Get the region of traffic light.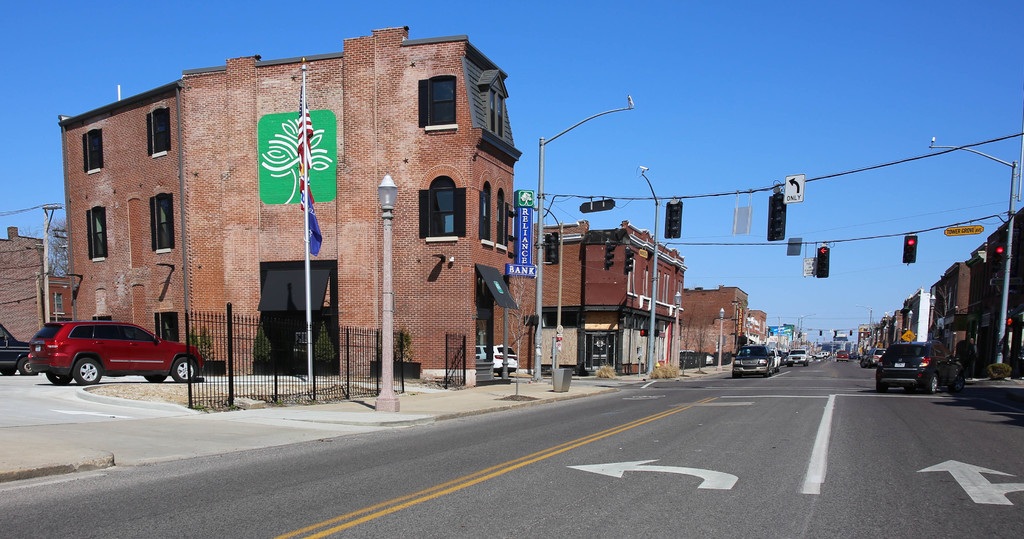
crop(664, 200, 685, 242).
